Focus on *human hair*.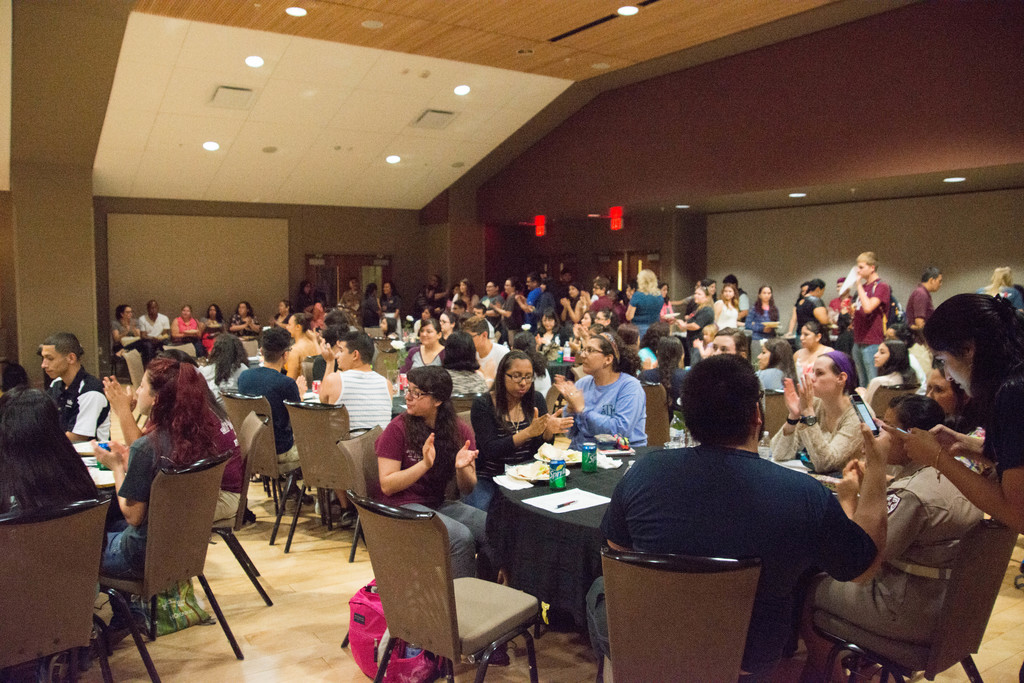
Focused at (x1=920, y1=266, x2=942, y2=282).
